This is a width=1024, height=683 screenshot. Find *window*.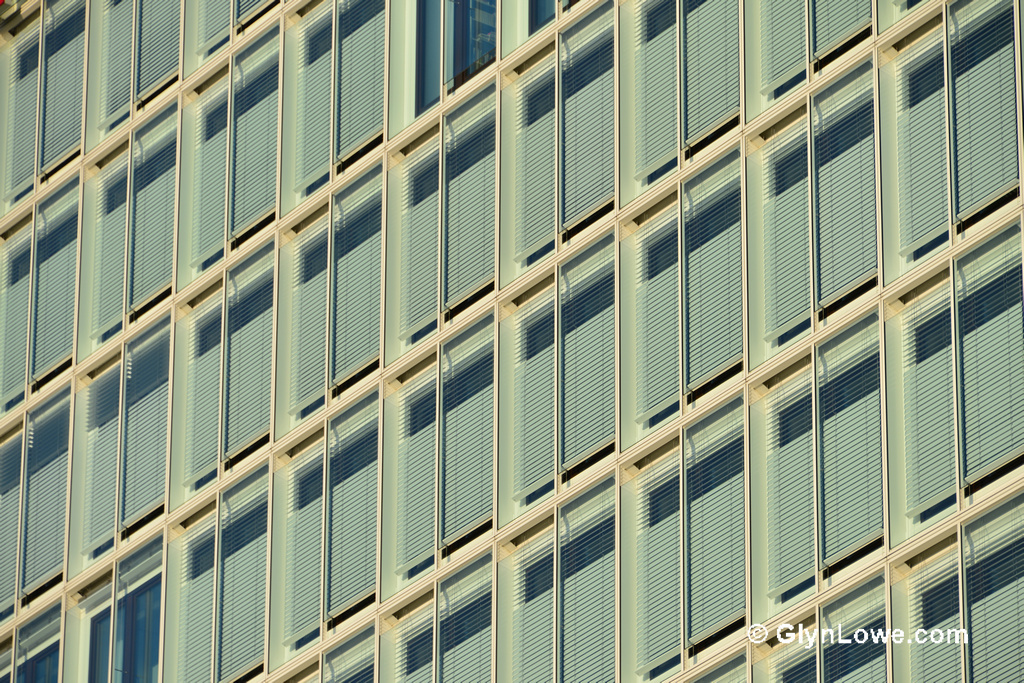
Bounding box: Rect(894, 201, 1023, 543).
